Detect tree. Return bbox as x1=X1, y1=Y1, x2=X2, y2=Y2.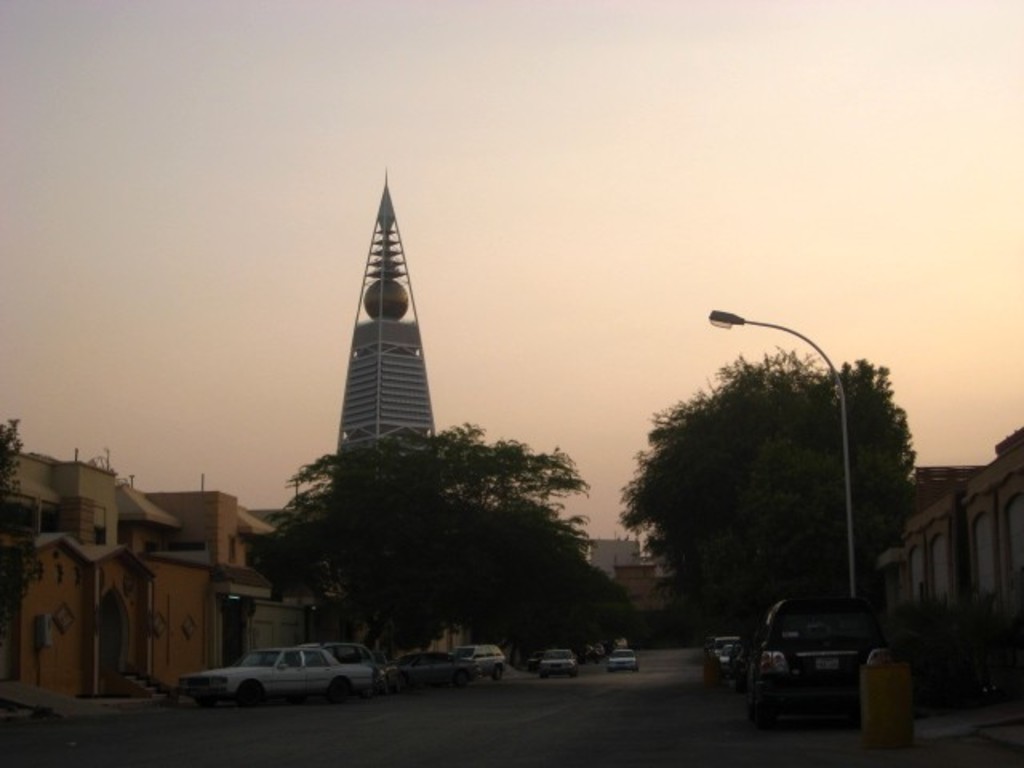
x1=259, y1=427, x2=648, y2=701.
